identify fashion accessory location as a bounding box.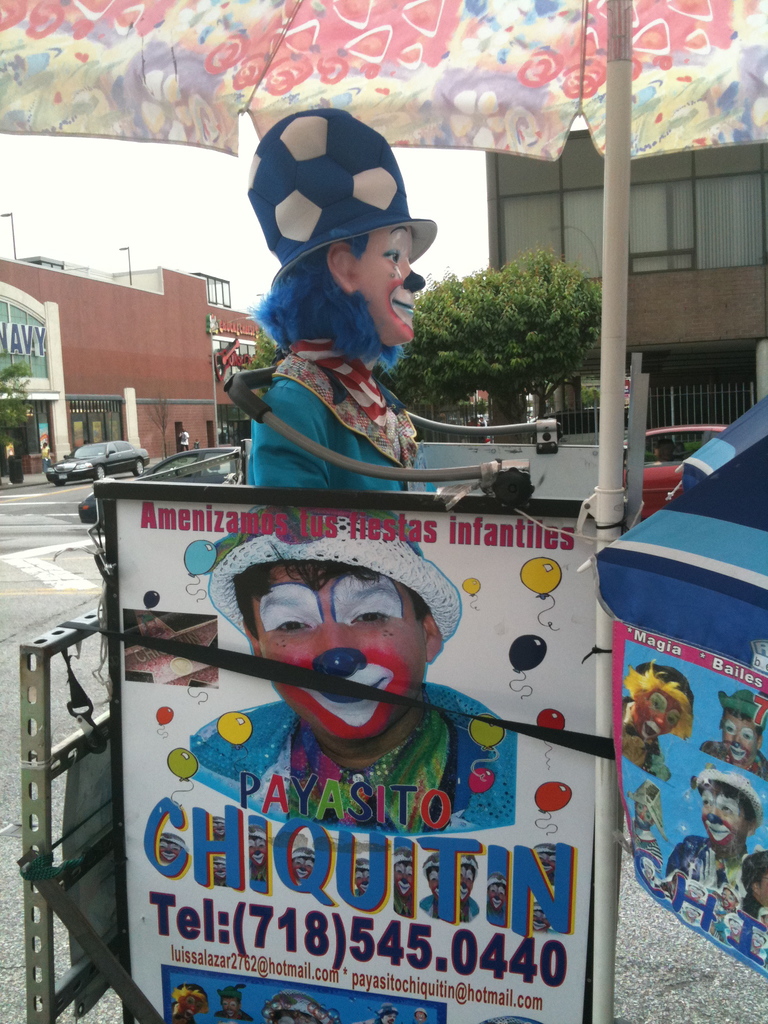
x1=270, y1=356, x2=415, y2=495.
